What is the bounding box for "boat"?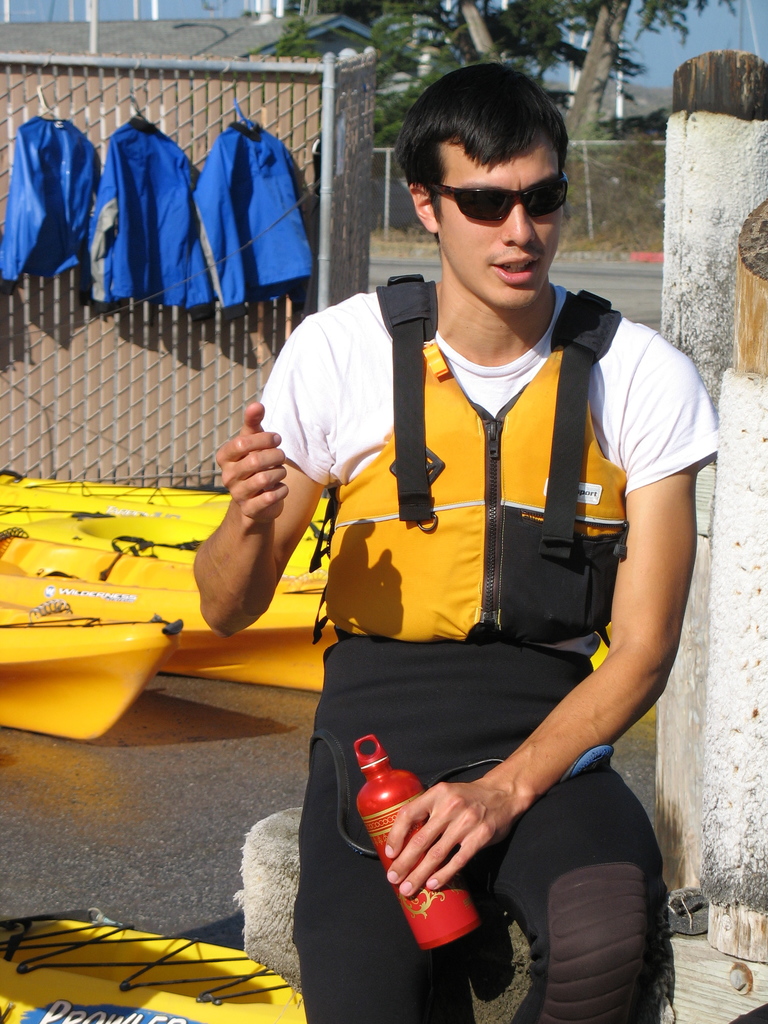
x1=0, y1=463, x2=342, y2=524.
